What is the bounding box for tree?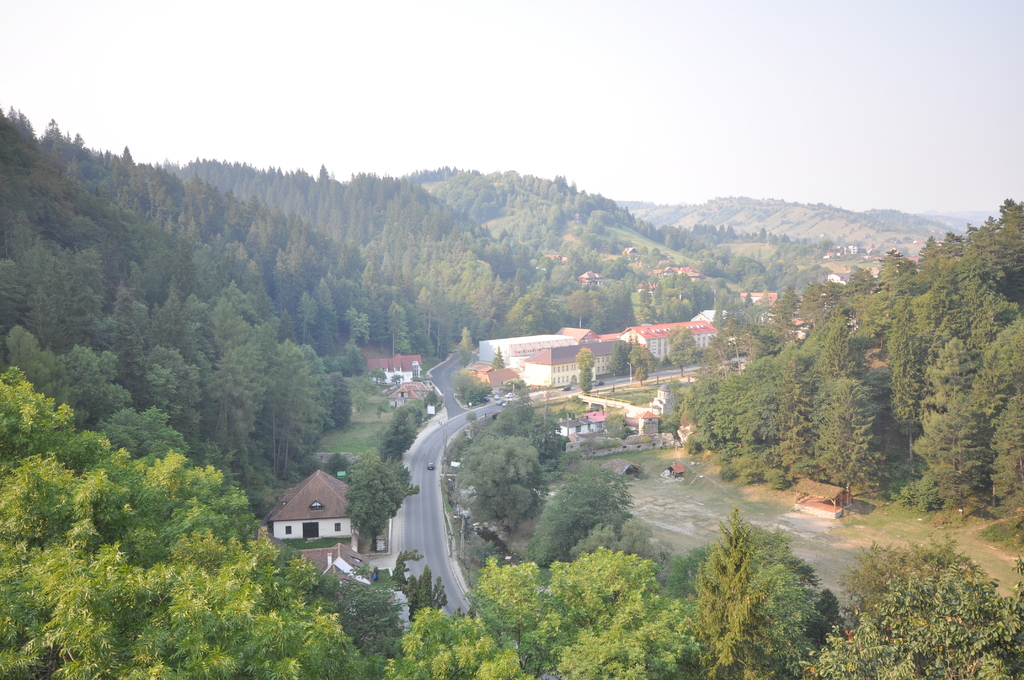
[left=13, top=248, right=120, bottom=339].
